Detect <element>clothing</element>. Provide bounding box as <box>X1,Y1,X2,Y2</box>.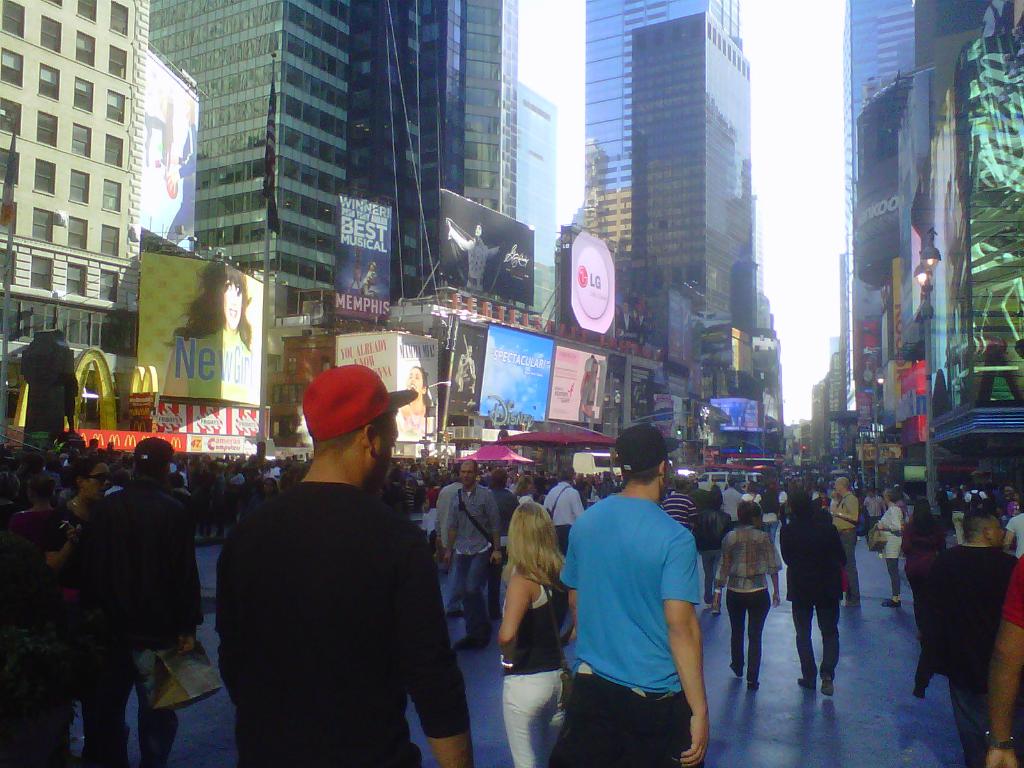
<box>557,492,706,767</box>.
